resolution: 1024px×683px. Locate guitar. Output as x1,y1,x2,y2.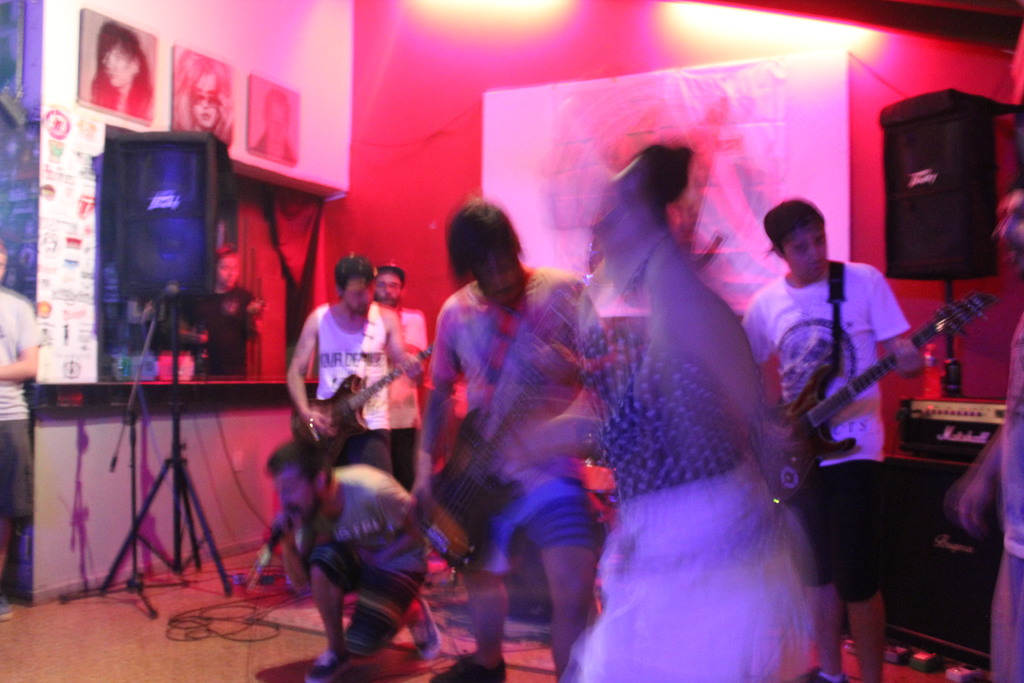
412,284,581,580.
